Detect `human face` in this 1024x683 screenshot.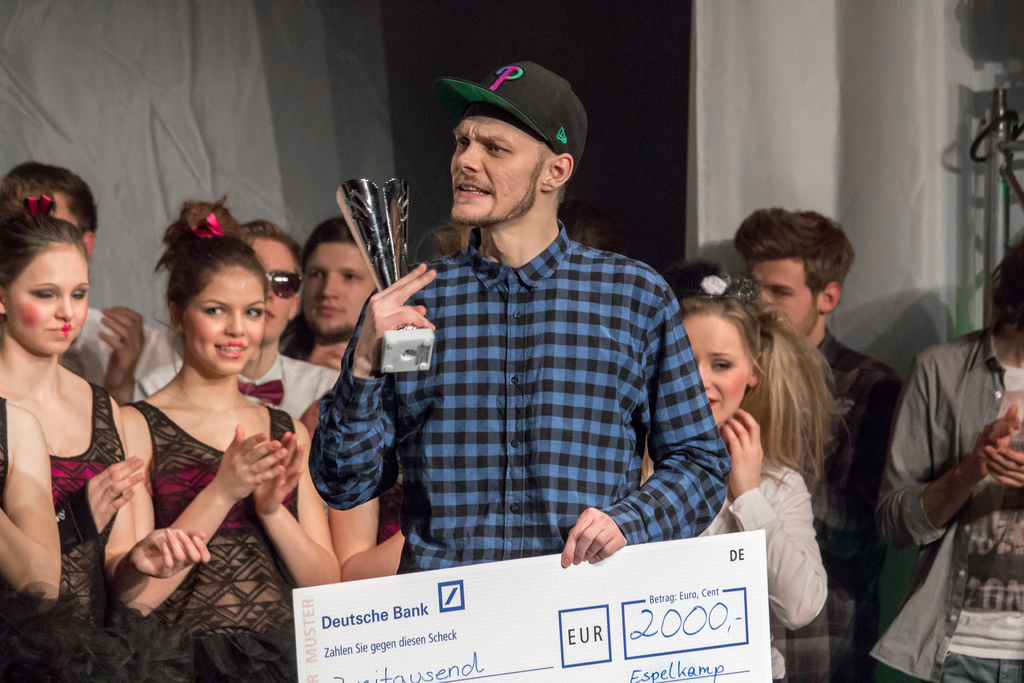
Detection: region(184, 264, 268, 373).
